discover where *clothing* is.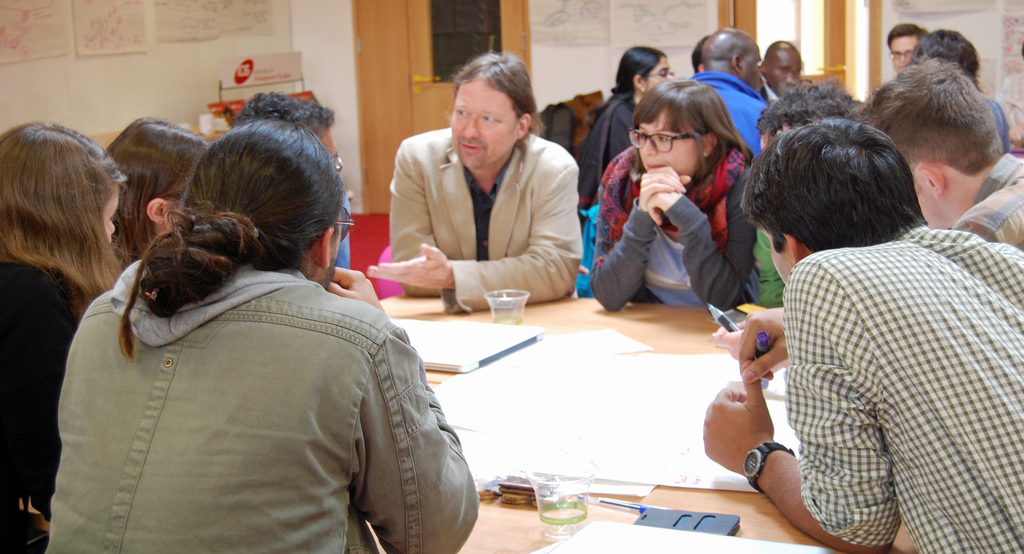
Discovered at (687,62,772,163).
